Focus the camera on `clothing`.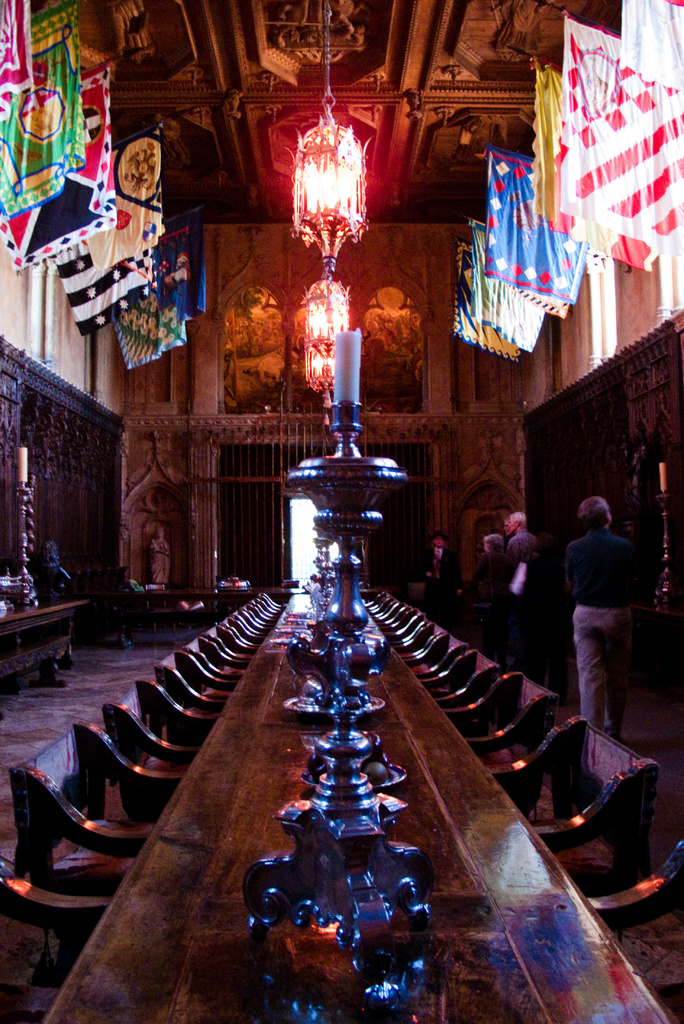
Focus region: <bbox>555, 479, 659, 746</bbox>.
